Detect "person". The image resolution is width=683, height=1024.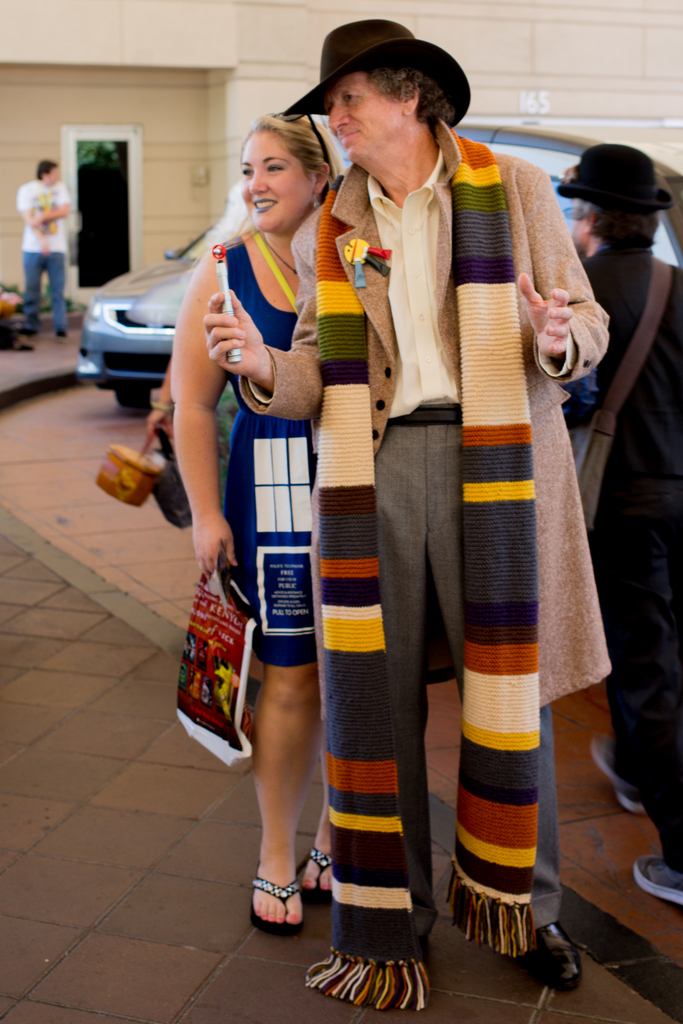
<box>5,149,79,340</box>.
